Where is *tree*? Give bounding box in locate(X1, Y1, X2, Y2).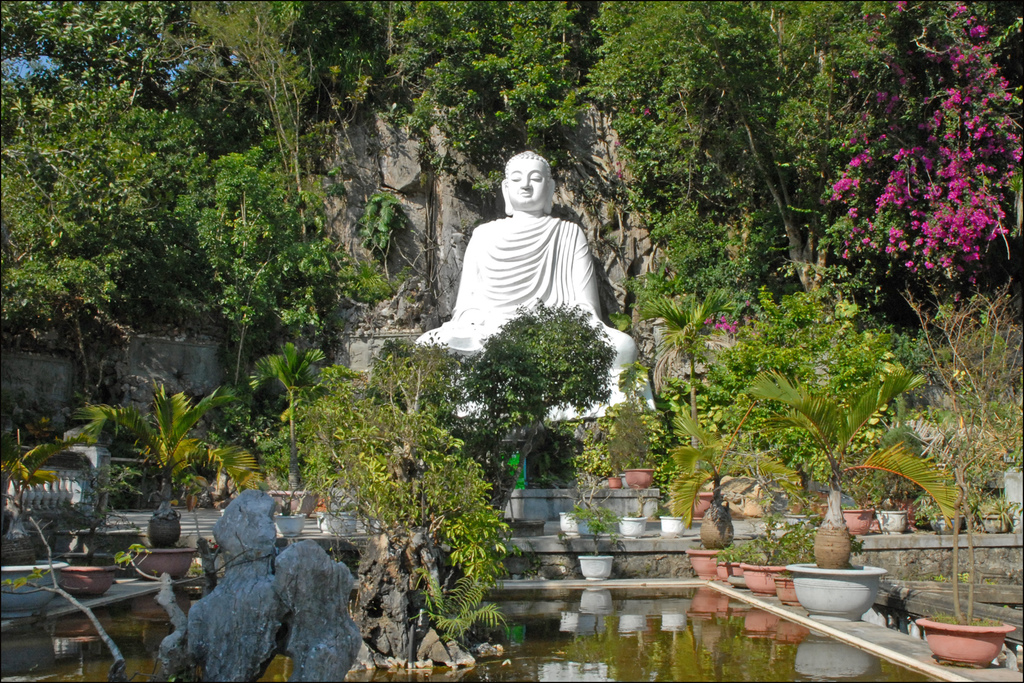
locate(447, 294, 628, 484).
